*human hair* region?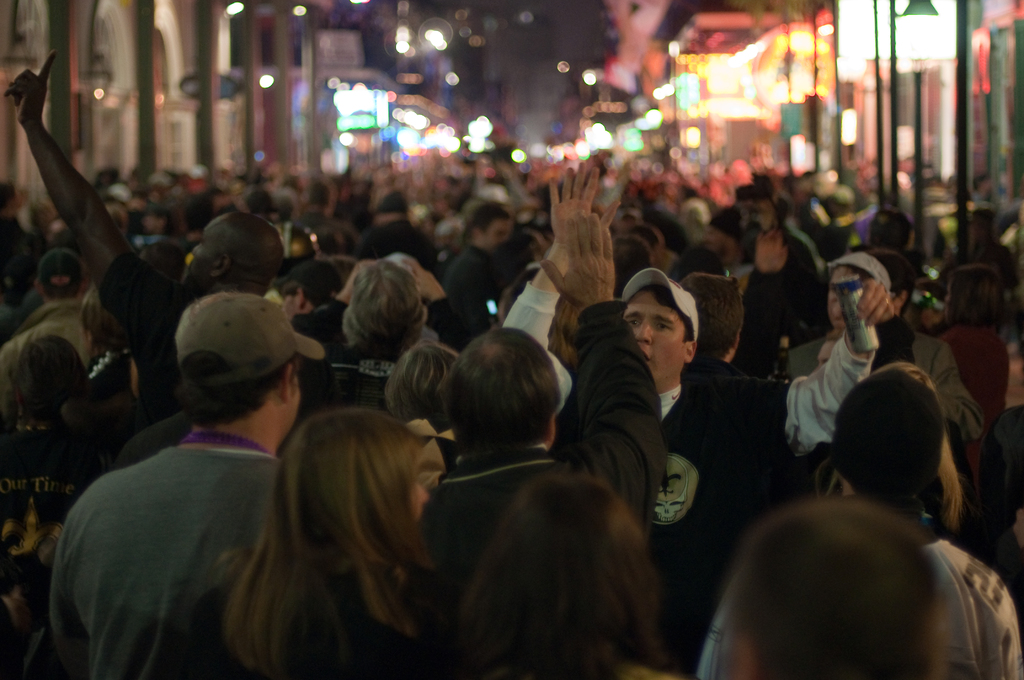
region(76, 282, 130, 354)
